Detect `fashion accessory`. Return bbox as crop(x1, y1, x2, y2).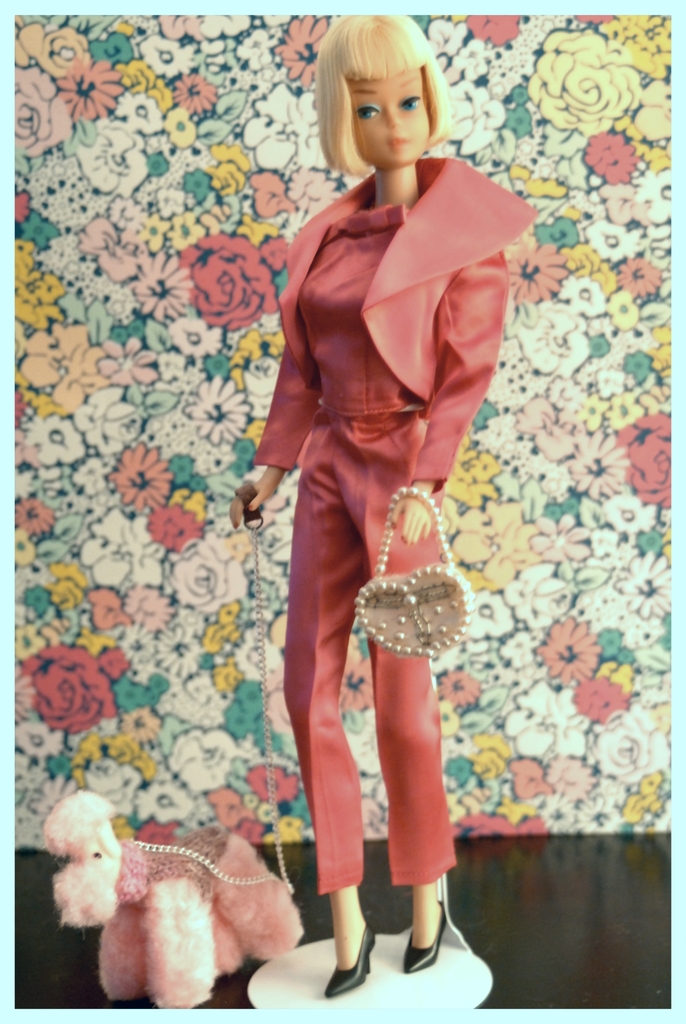
crop(357, 485, 478, 662).
